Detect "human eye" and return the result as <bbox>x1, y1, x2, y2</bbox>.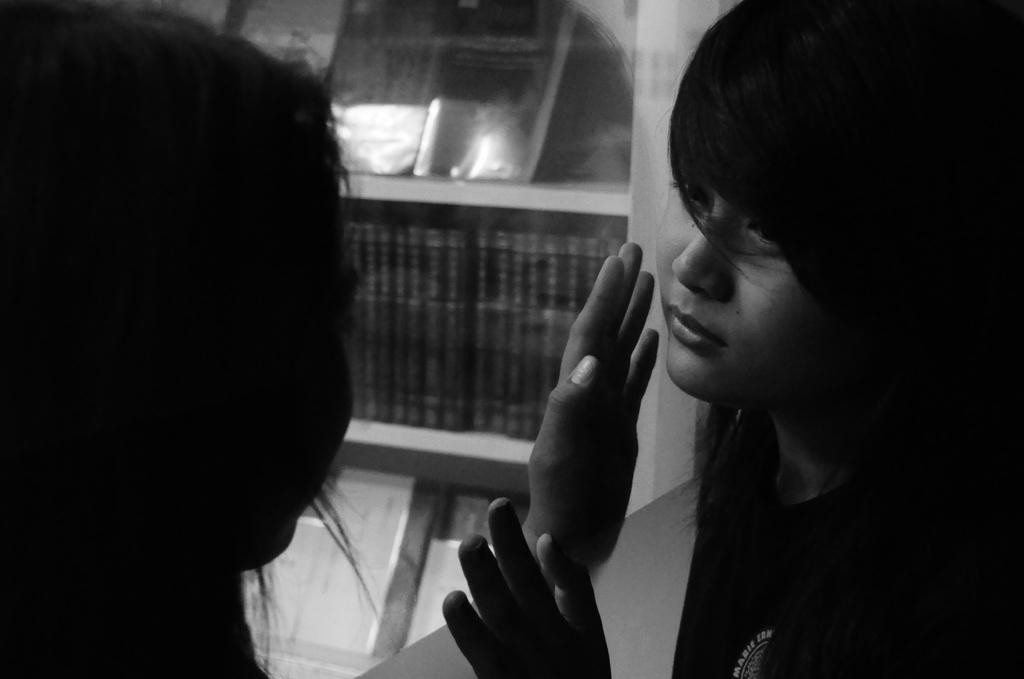
<bbox>664, 171, 715, 209</bbox>.
